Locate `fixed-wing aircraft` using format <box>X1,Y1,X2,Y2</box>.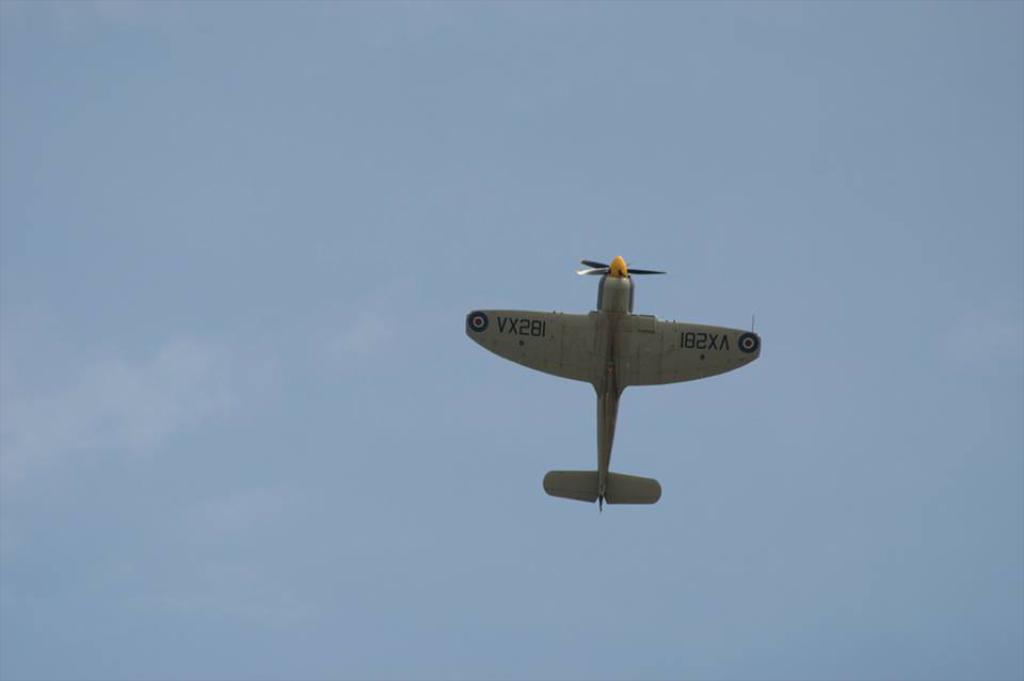
<box>470,247,766,508</box>.
